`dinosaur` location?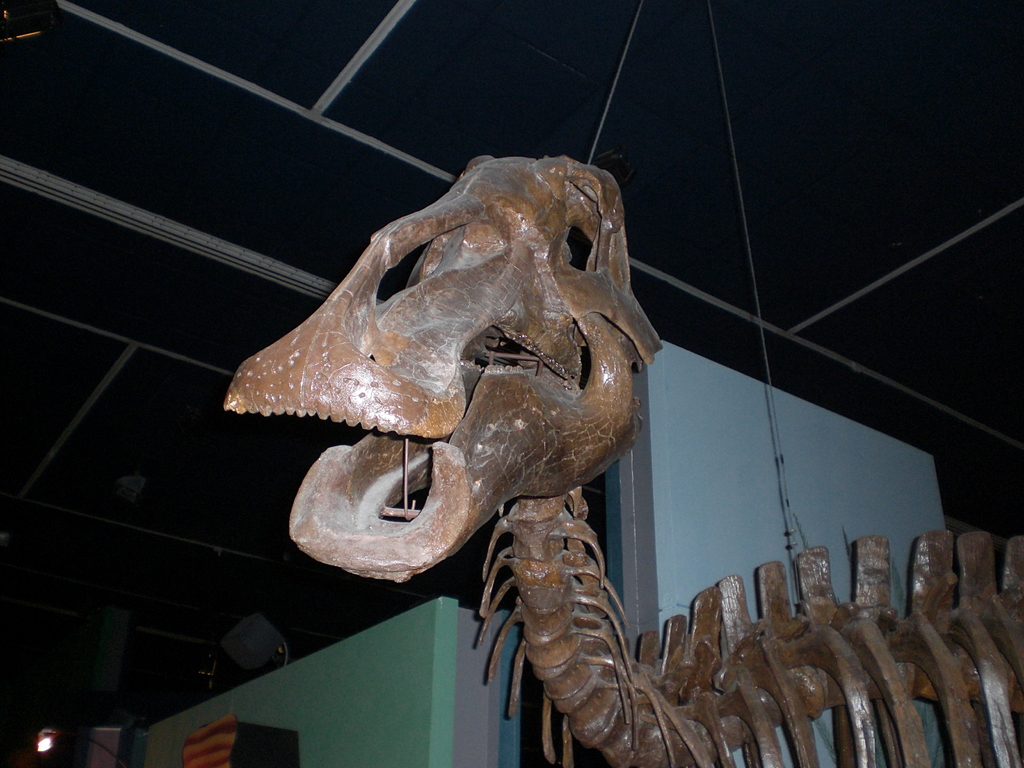
[205,113,794,733]
